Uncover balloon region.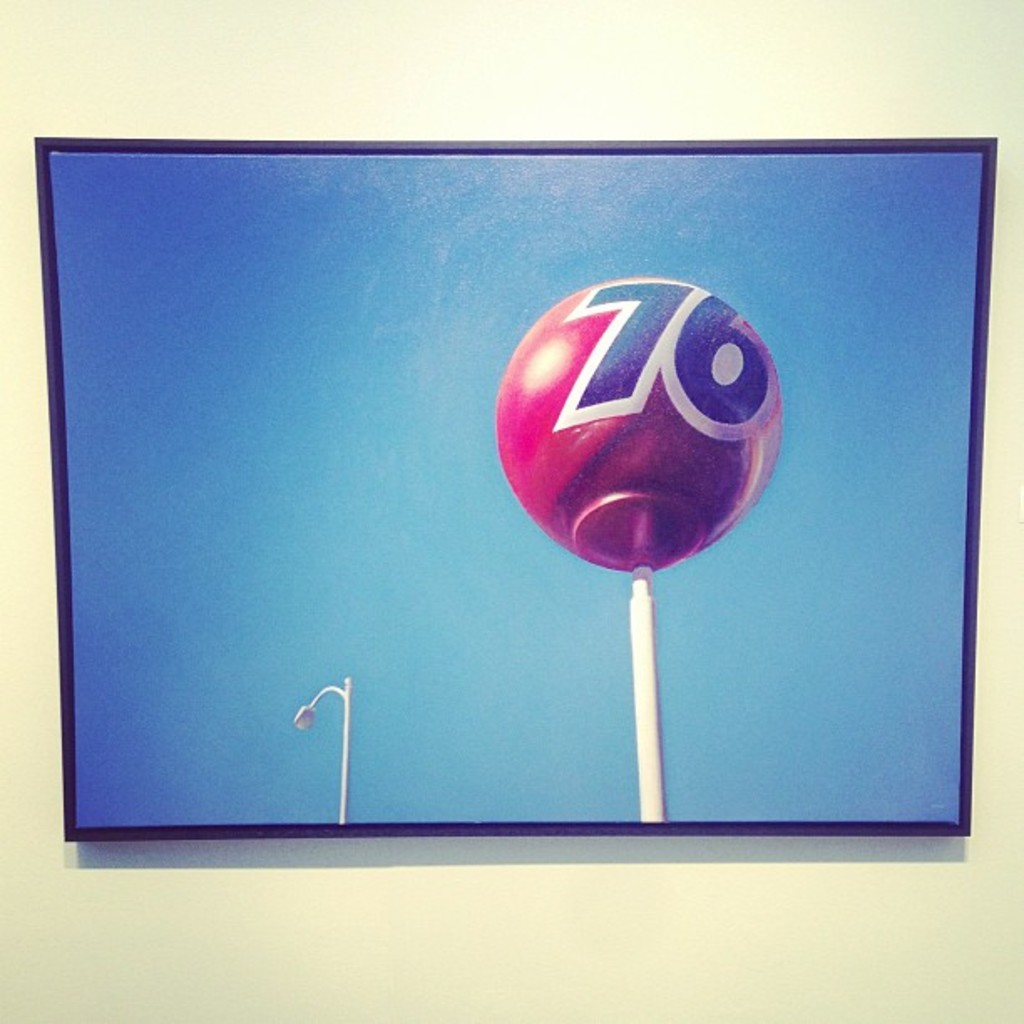
Uncovered: box(490, 278, 785, 569).
